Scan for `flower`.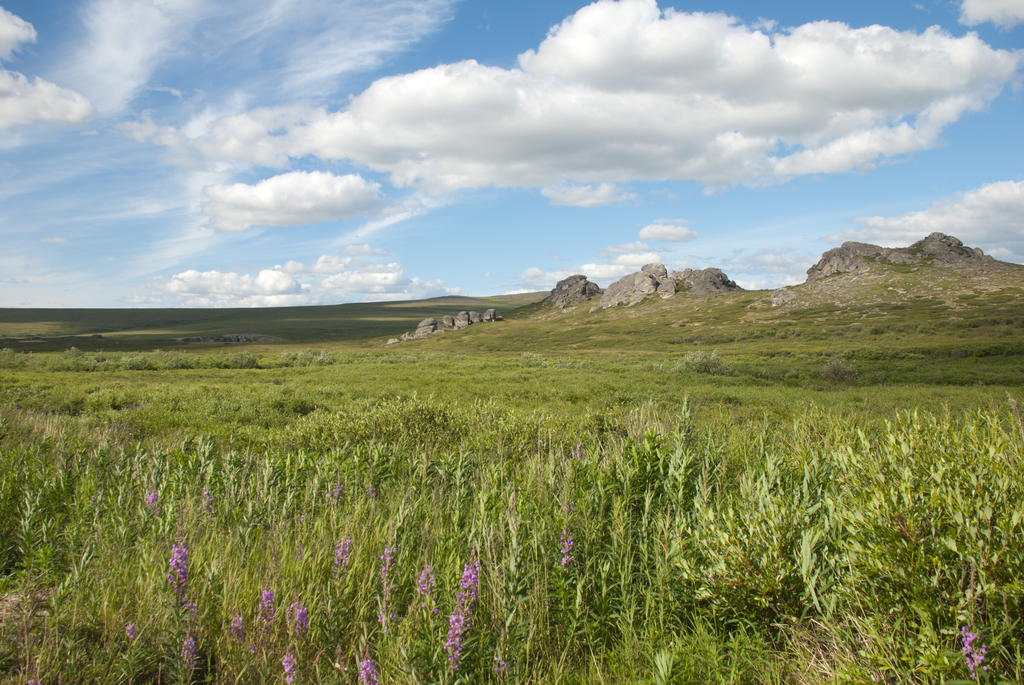
Scan result: [552,523,580,576].
